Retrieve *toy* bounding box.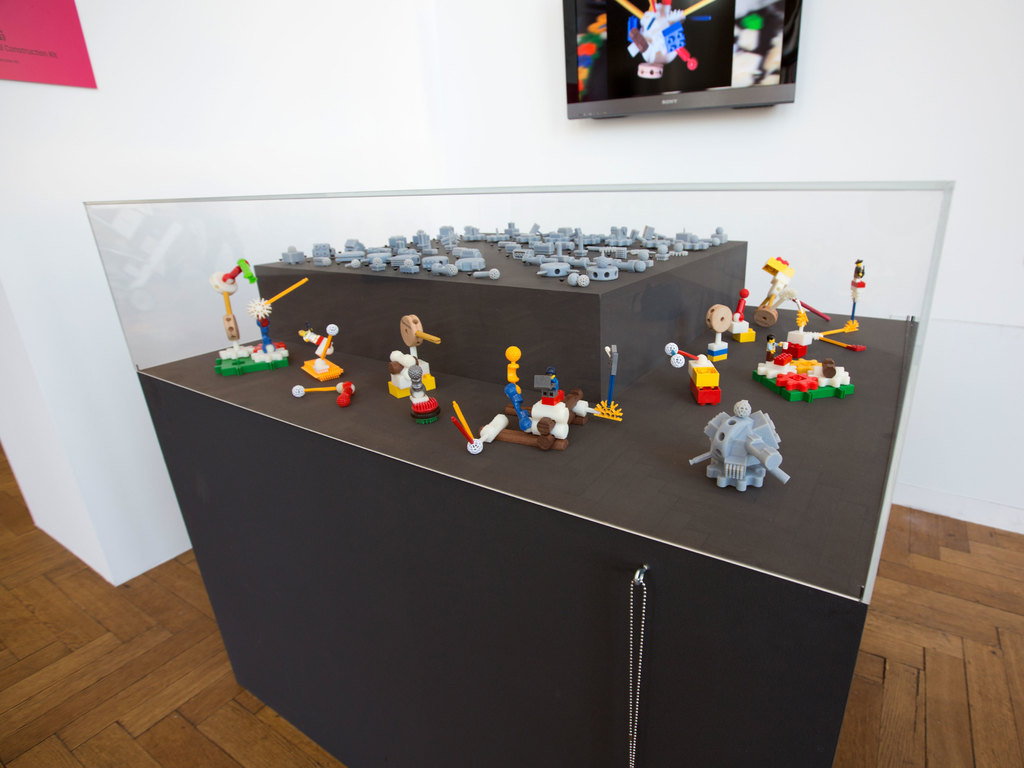
Bounding box: Rect(297, 318, 349, 384).
